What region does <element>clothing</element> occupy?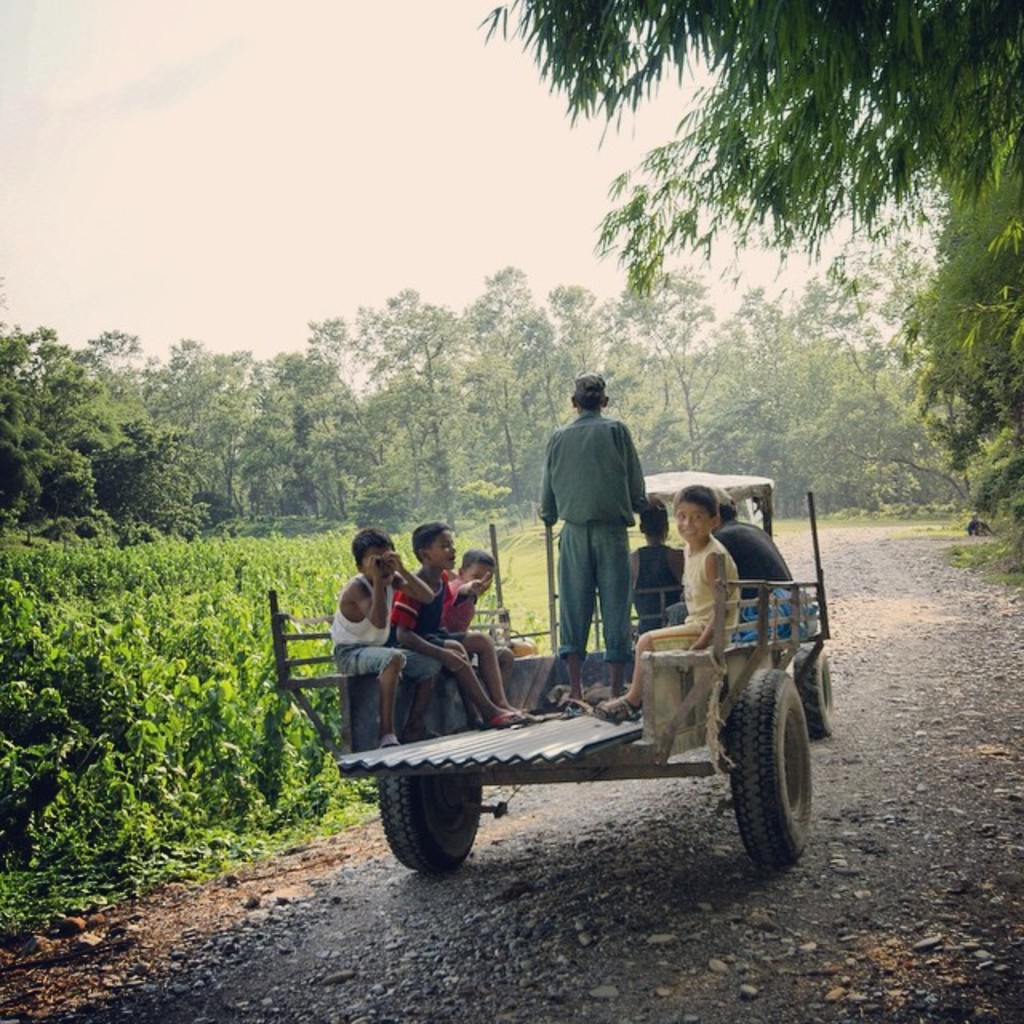
<region>382, 563, 475, 675</region>.
